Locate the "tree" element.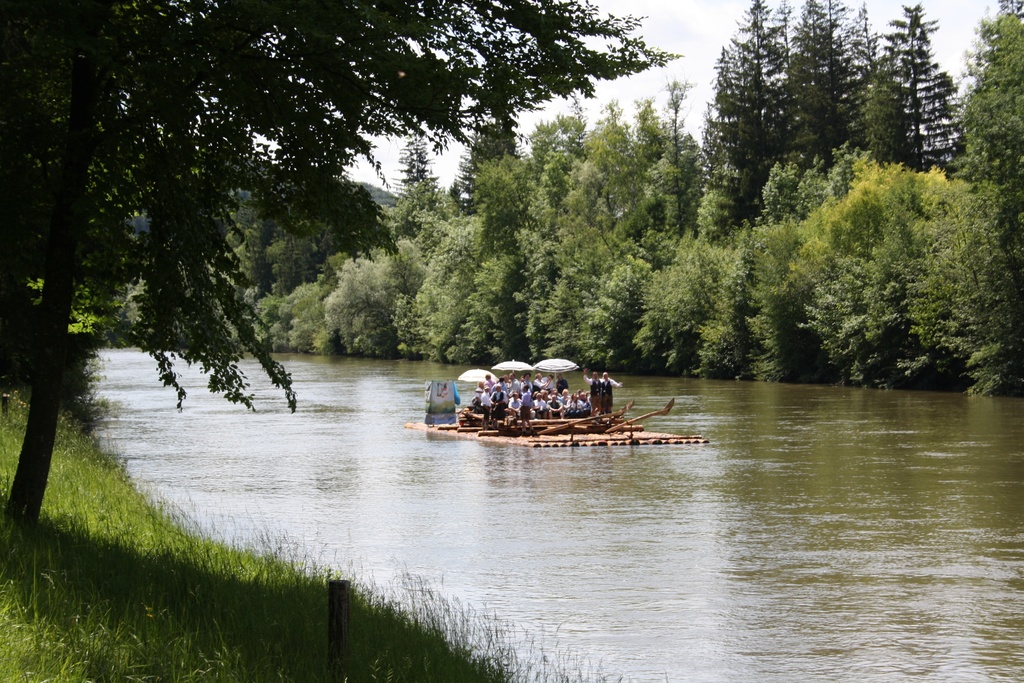
Element bbox: Rect(0, 0, 691, 561).
